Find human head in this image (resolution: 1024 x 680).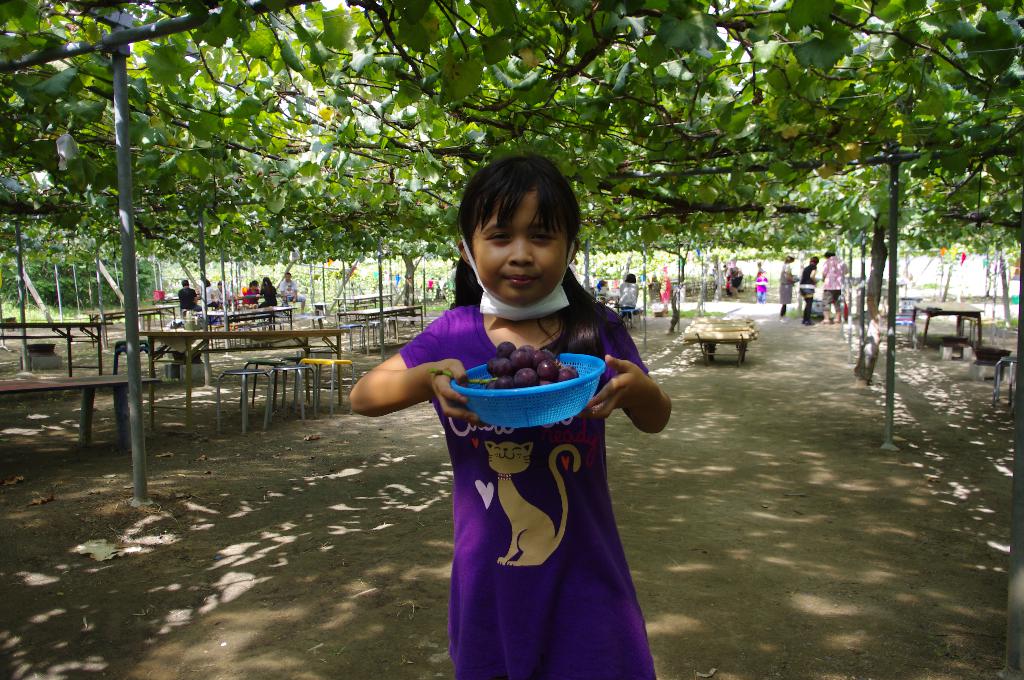
locate(180, 277, 189, 287).
